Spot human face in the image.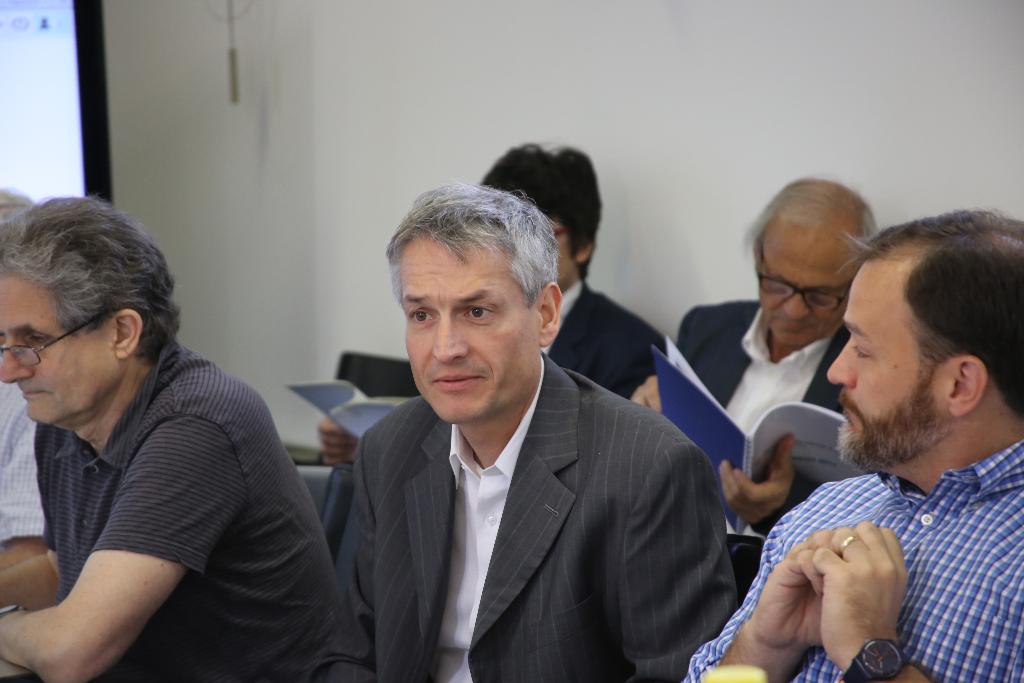
human face found at l=2, t=281, r=111, b=422.
